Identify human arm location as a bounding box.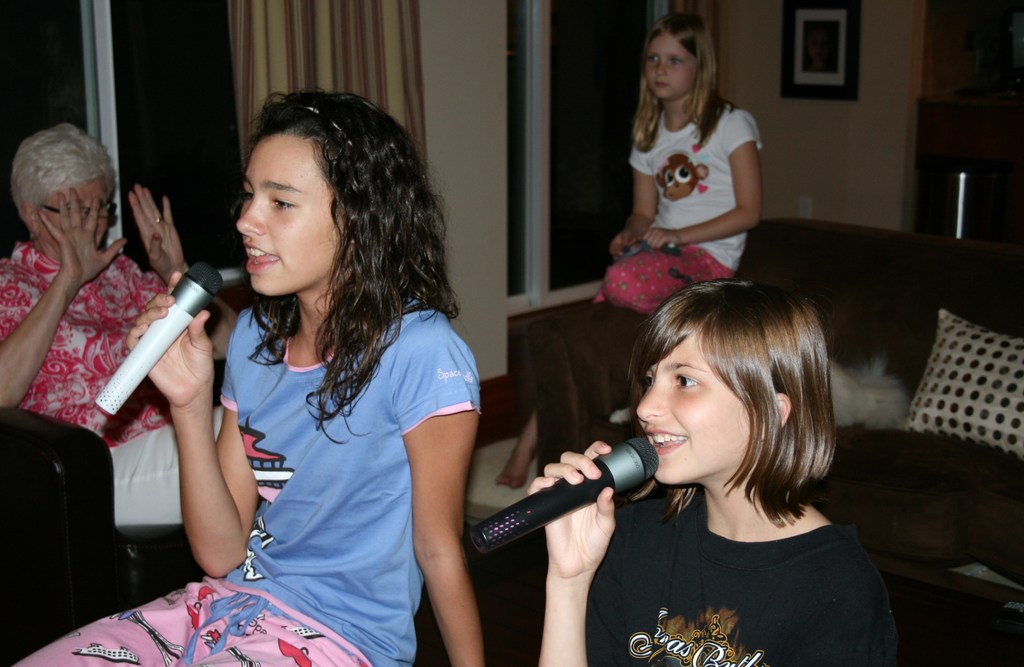
(left=532, top=433, right=622, bottom=666).
